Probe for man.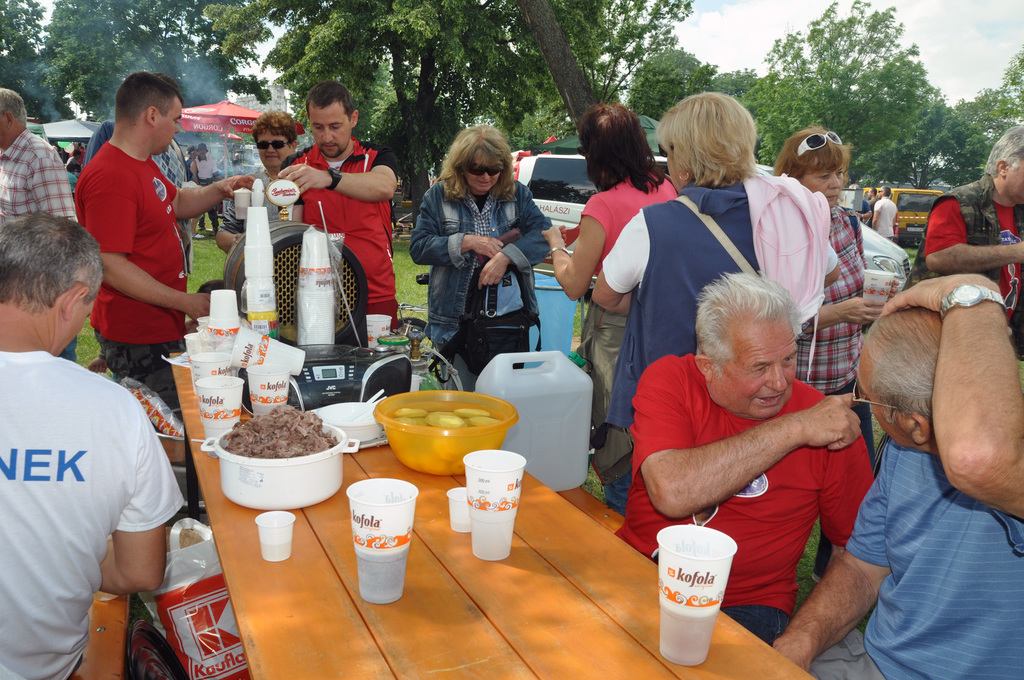
Probe result: <region>616, 270, 874, 644</region>.
